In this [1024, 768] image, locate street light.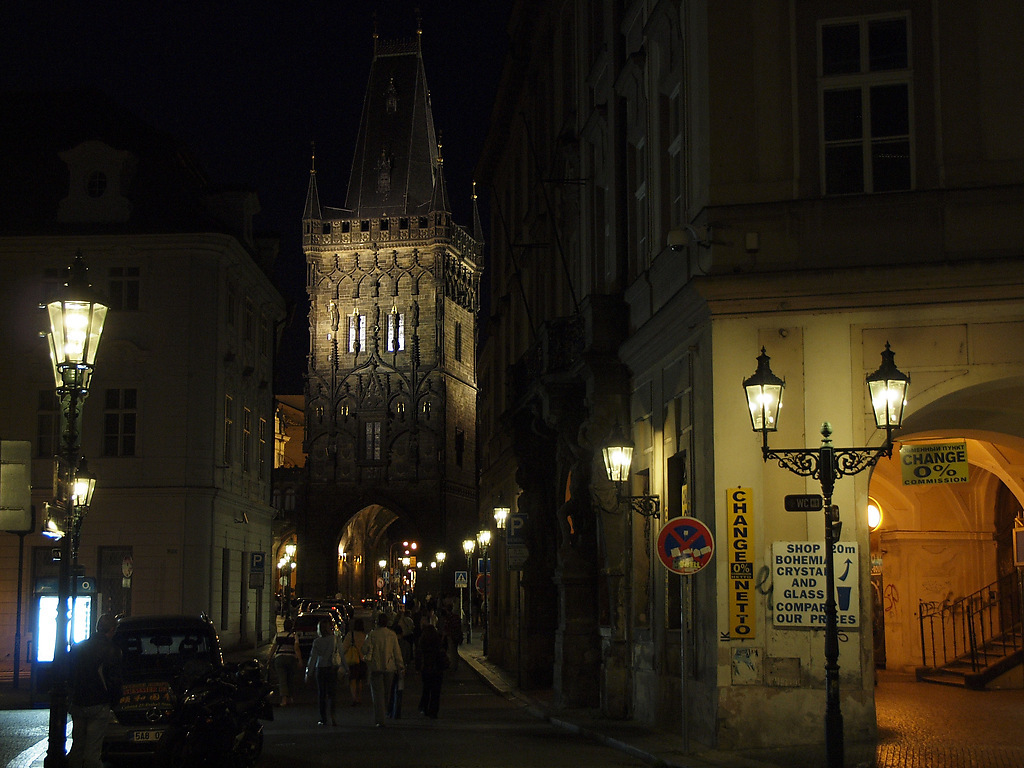
Bounding box: 736, 349, 916, 767.
